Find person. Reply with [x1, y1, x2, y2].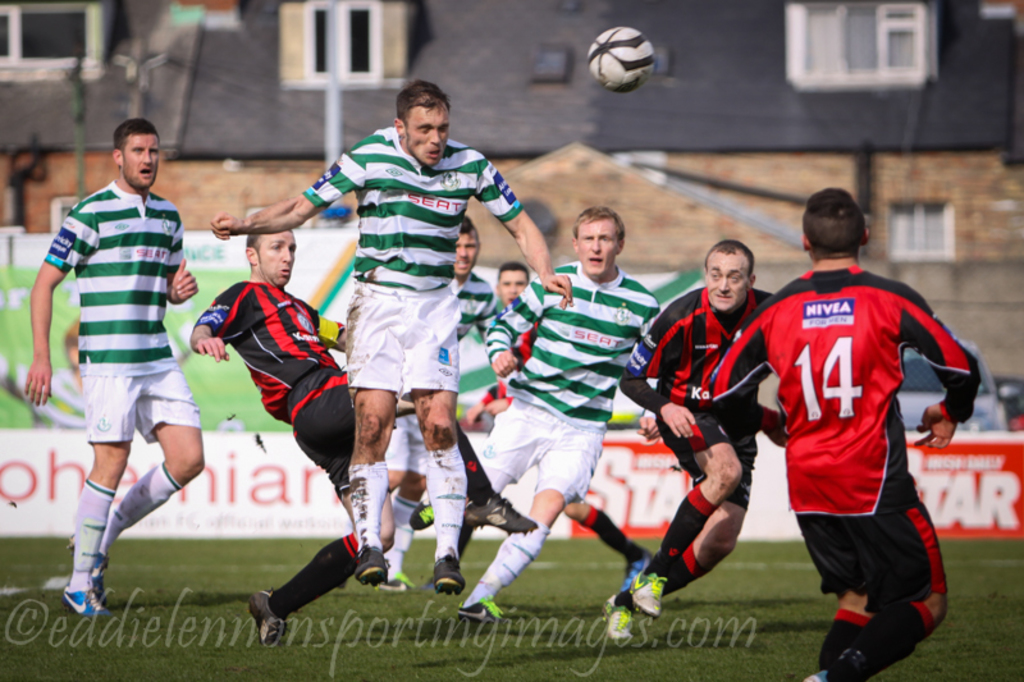
[29, 123, 206, 622].
